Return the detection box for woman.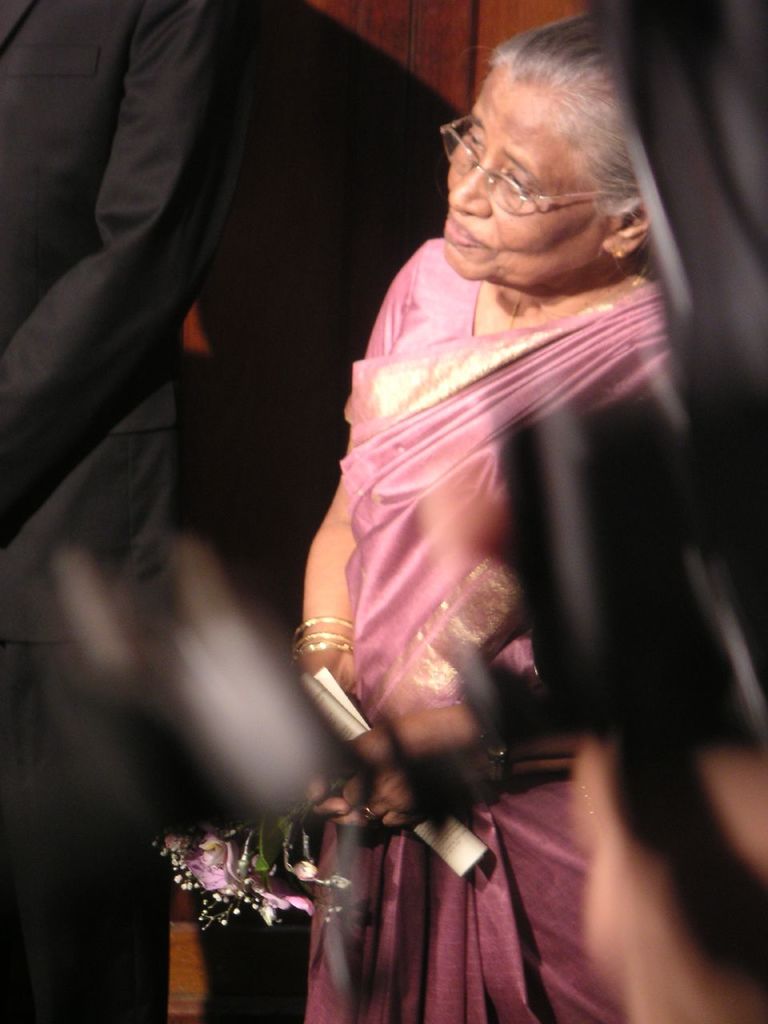
297 50 702 890.
